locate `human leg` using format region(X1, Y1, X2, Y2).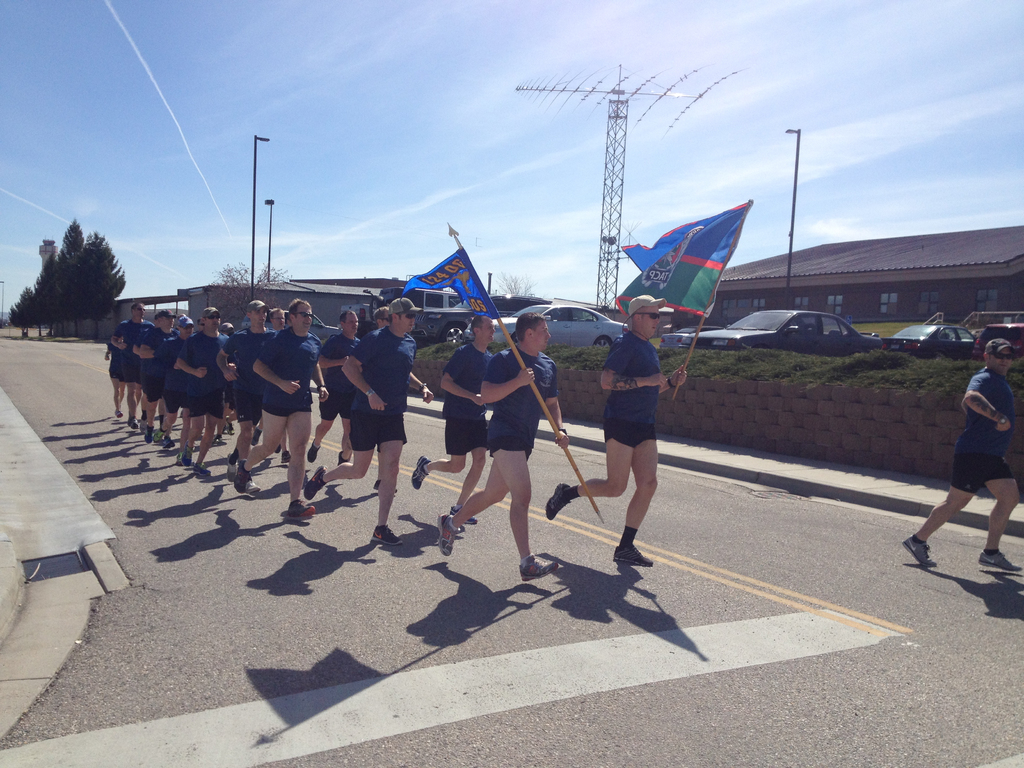
region(304, 401, 337, 460).
